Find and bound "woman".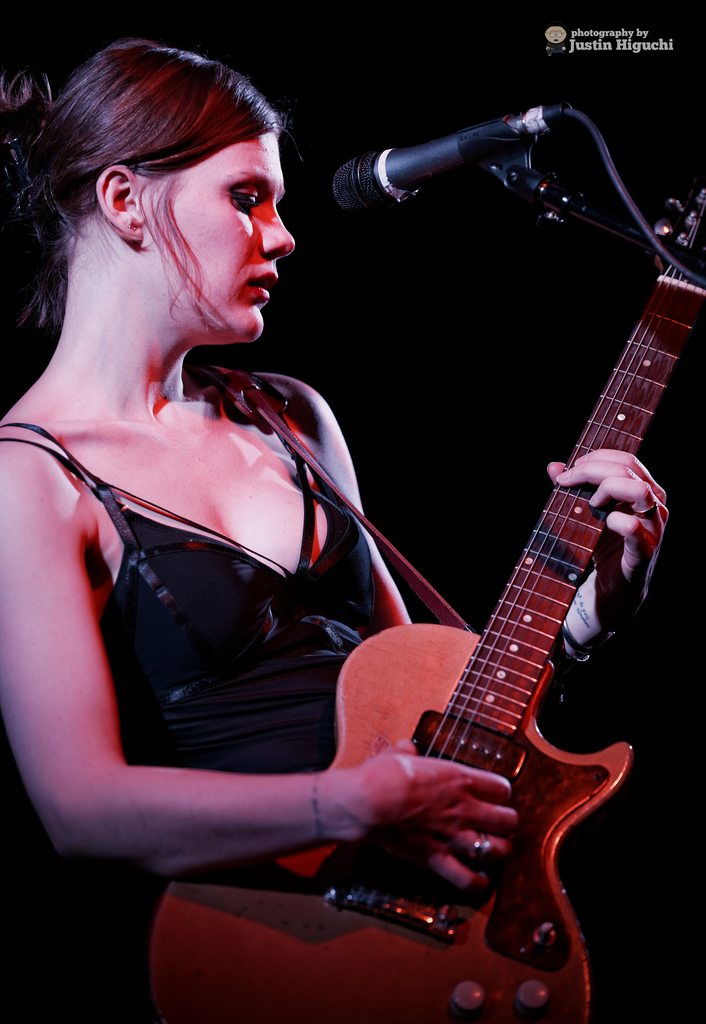
Bound: 0 38 675 1023.
